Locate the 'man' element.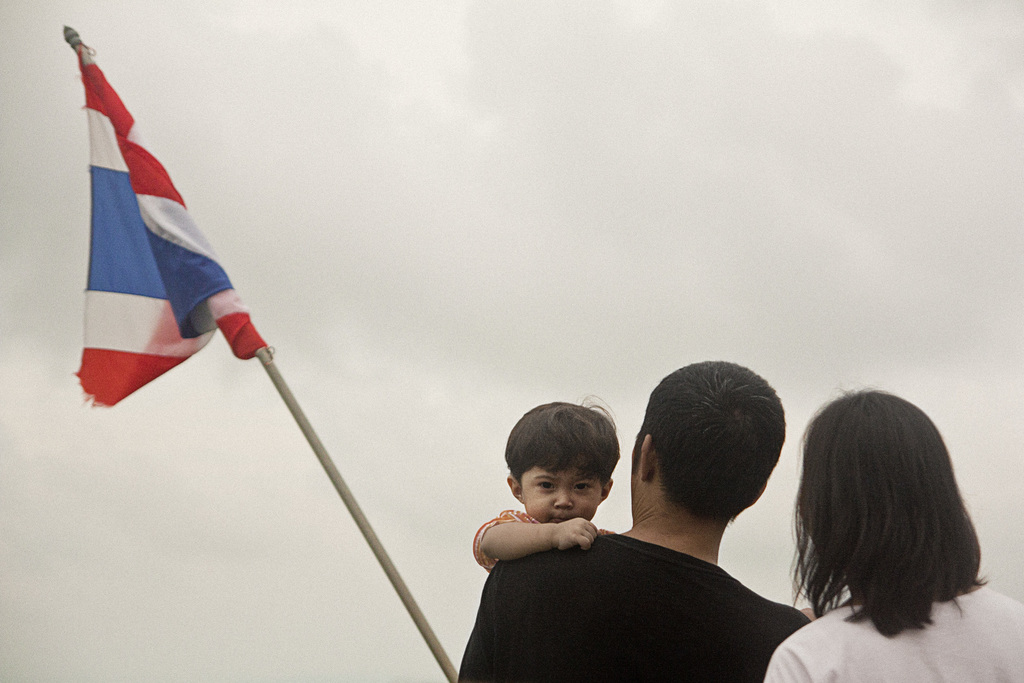
Element bbox: <region>511, 374, 854, 682</region>.
